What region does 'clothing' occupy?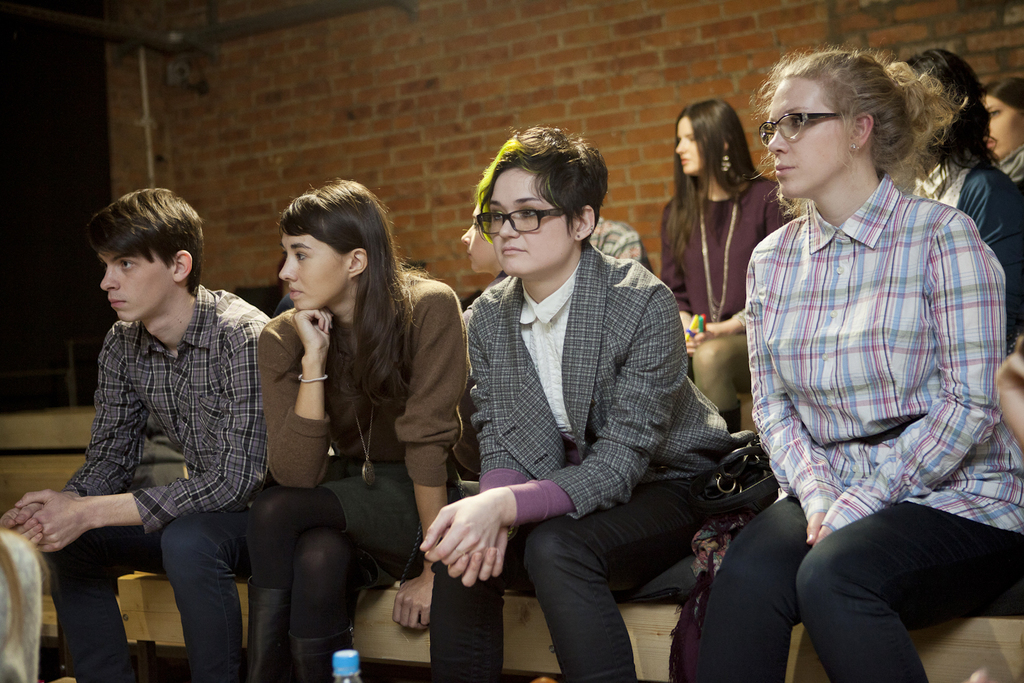
(left=244, top=272, right=472, bottom=682).
